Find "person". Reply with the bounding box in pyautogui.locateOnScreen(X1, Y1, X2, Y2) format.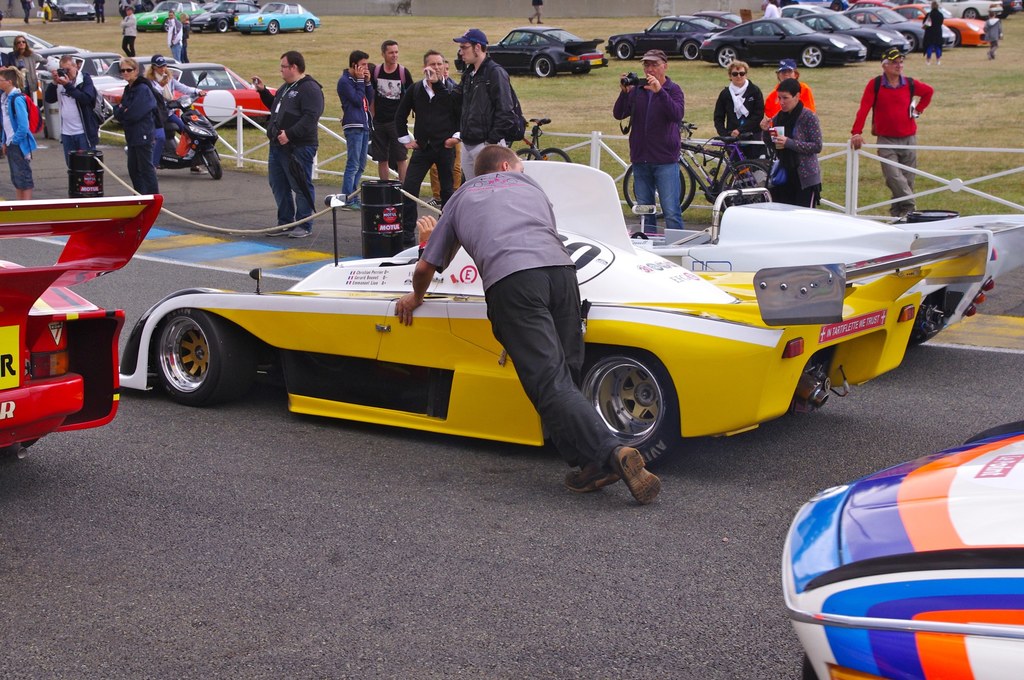
pyautogui.locateOnScreen(714, 58, 769, 190).
